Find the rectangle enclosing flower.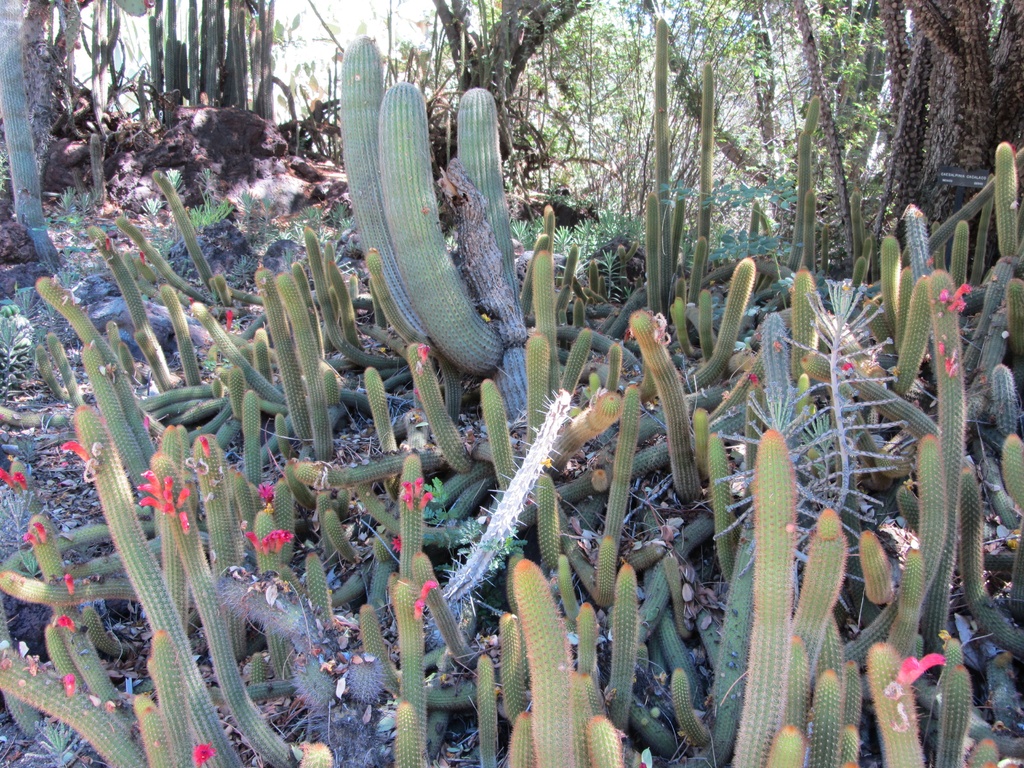
[x1=897, y1=653, x2=945, y2=684].
